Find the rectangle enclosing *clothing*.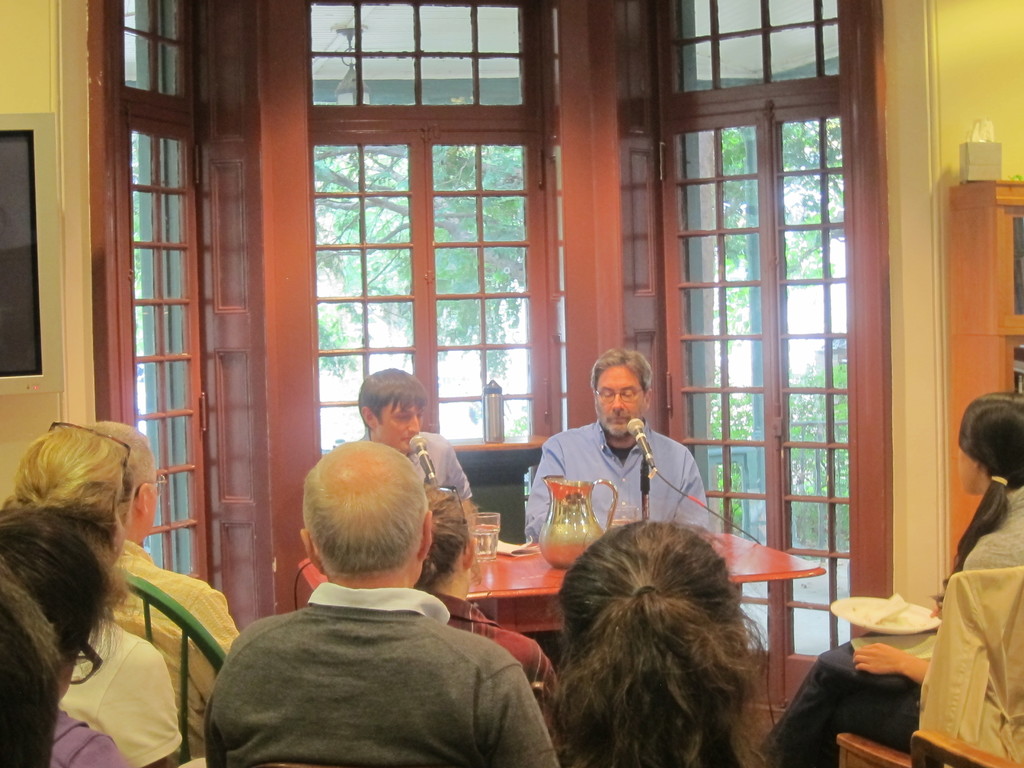
[x1=431, y1=599, x2=563, y2=735].
